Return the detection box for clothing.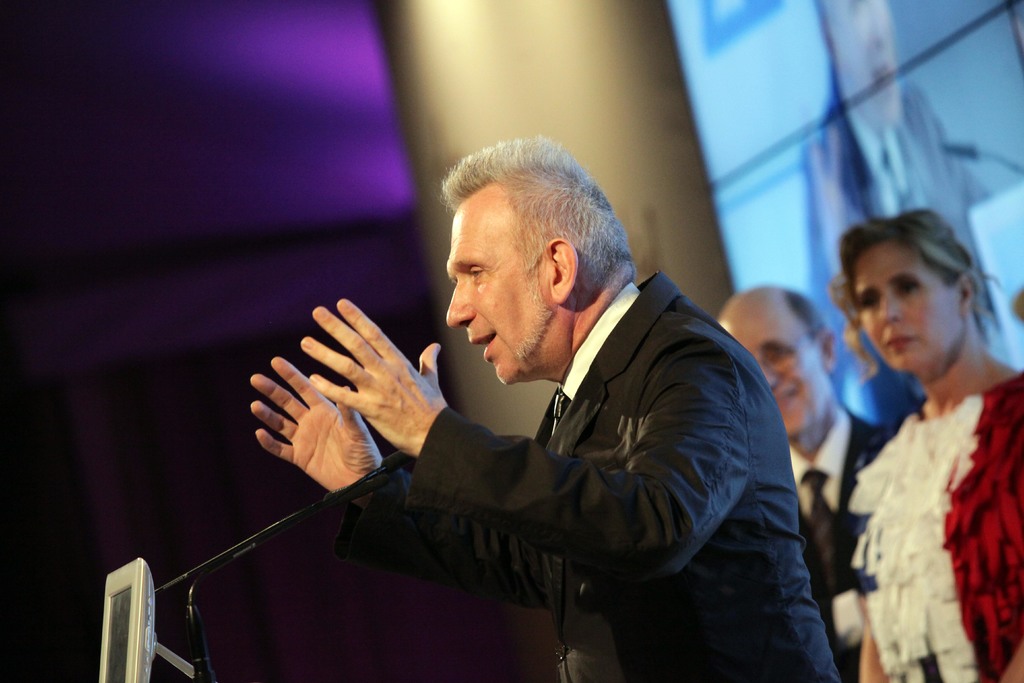
781:409:885:682.
